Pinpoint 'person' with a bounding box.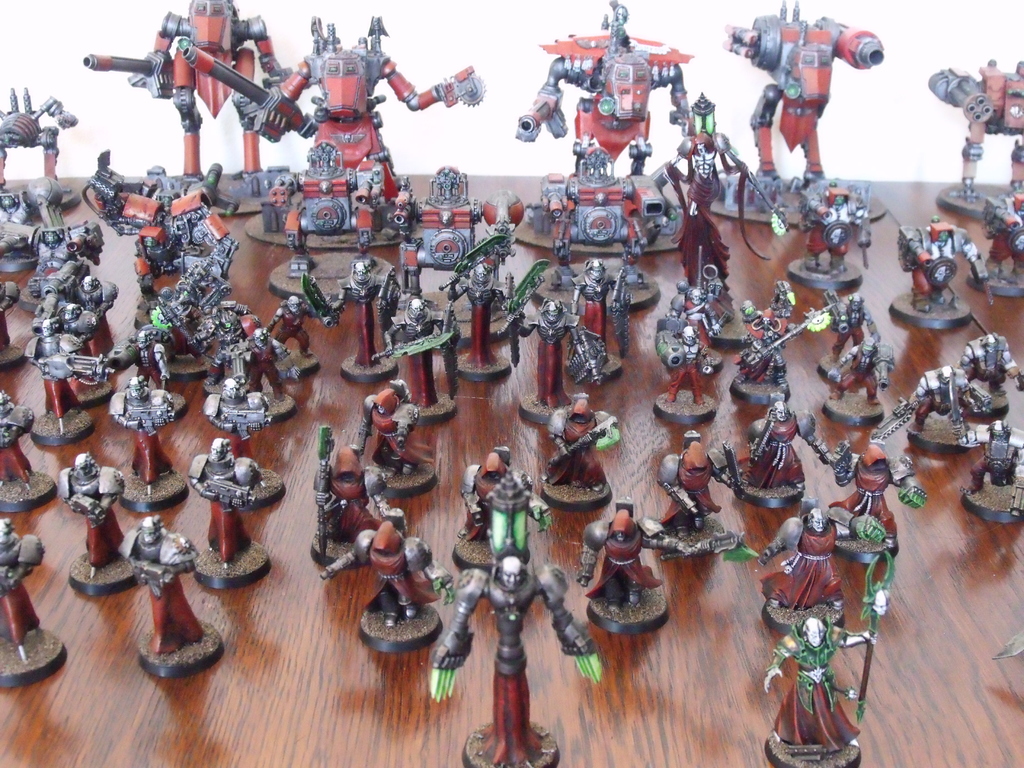
BBox(769, 614, 879, 749).
